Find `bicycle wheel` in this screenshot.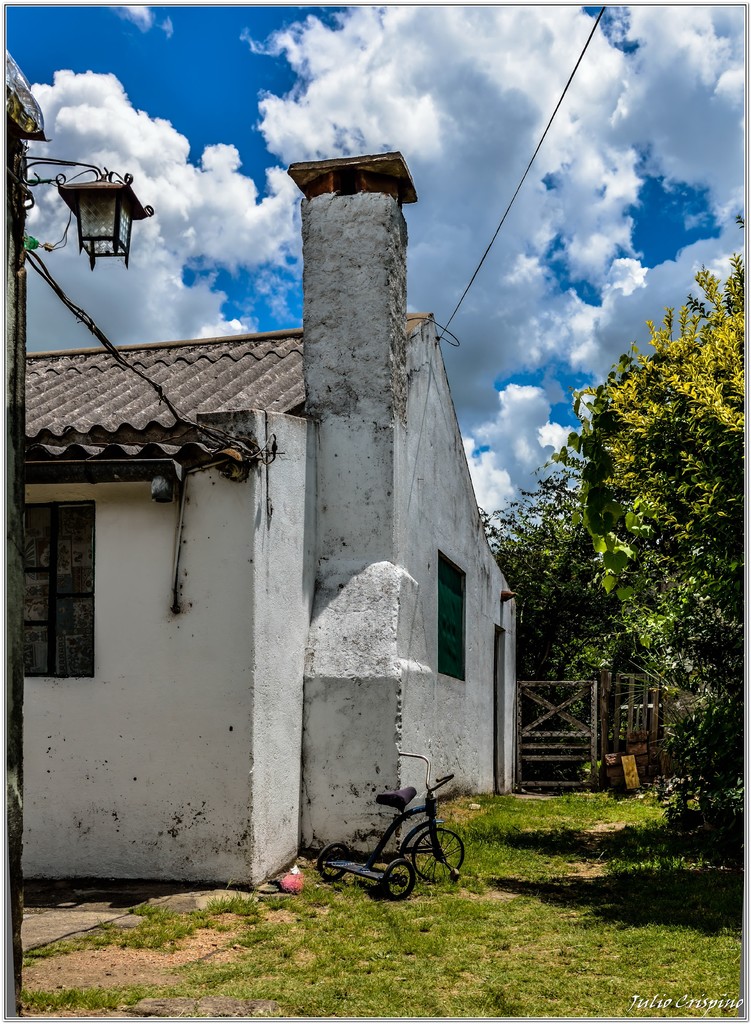
The bounding box for `bicycle wheel` is x1=381, y1=862, x2=421, y2=904.
